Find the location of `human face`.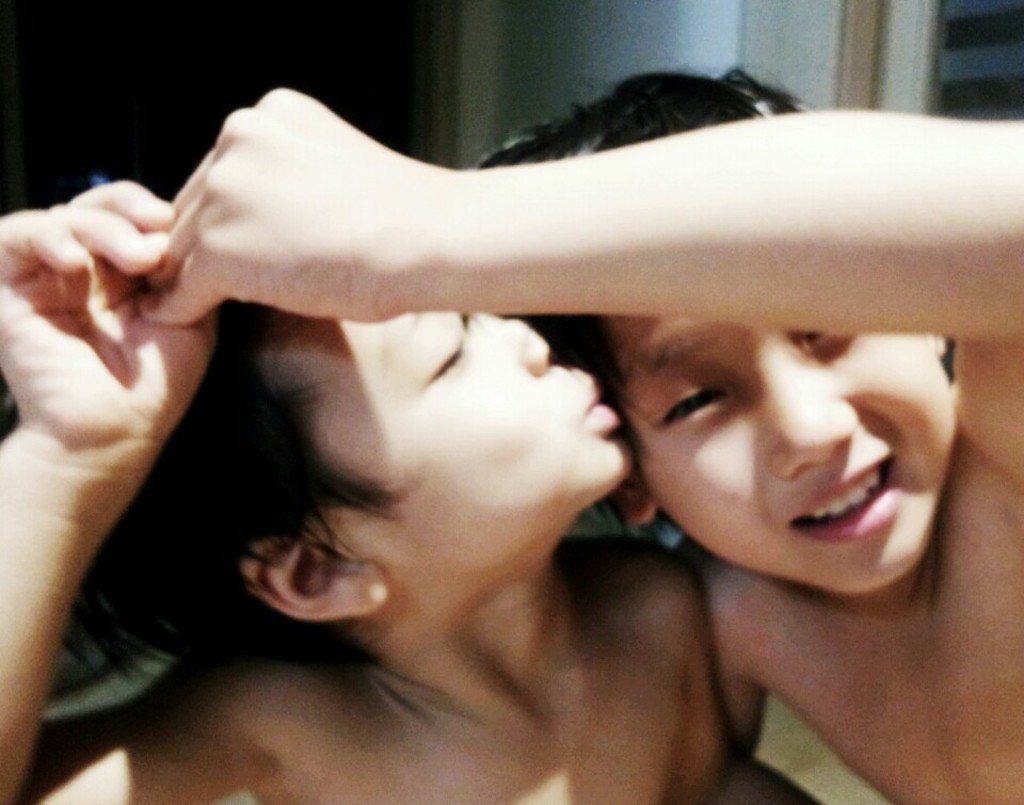
Location: locate(267, 309, 628, 579).
